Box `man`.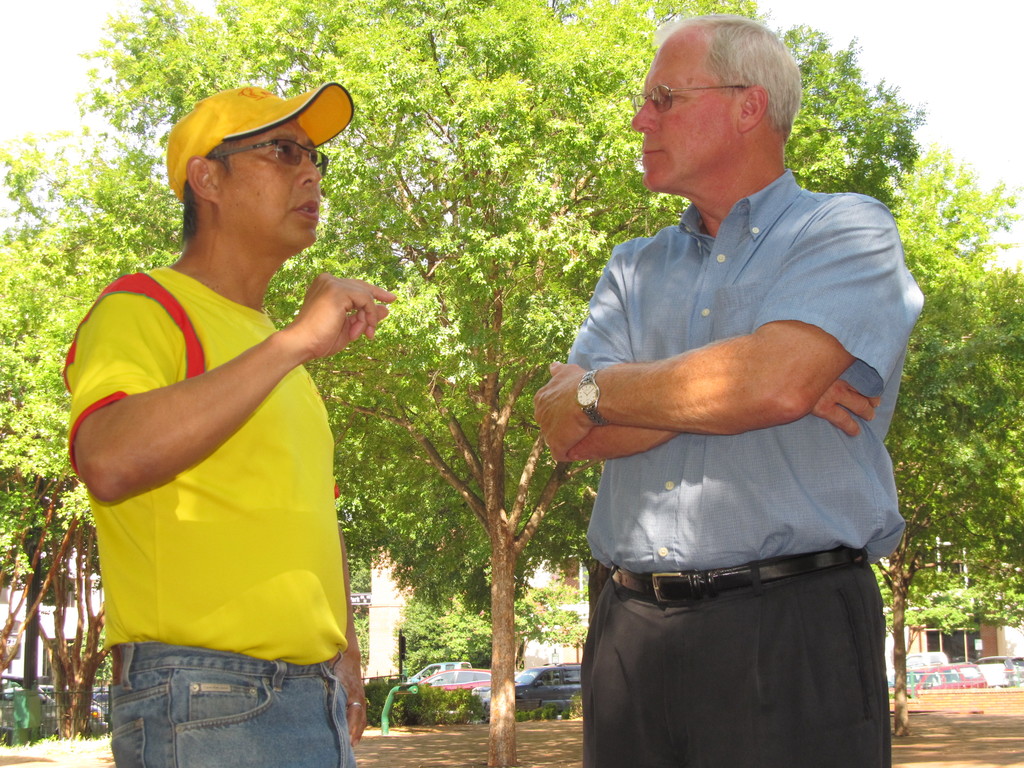
select_region(59, 83, 403, 767).
